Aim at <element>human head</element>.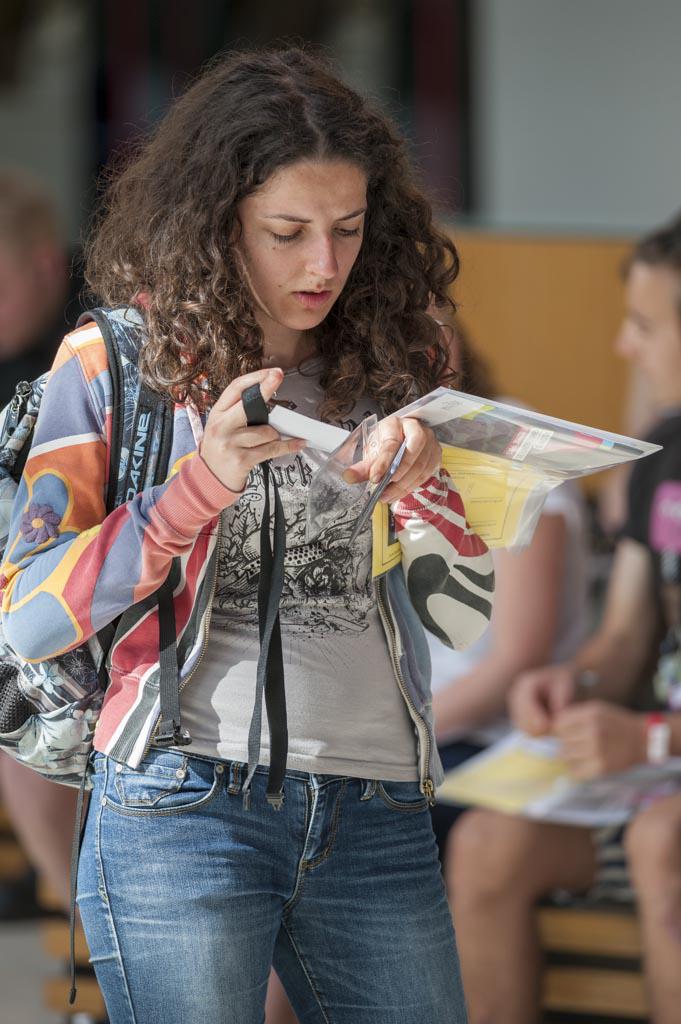
Aimed at <region>0, 174, 60, 357</region>.
